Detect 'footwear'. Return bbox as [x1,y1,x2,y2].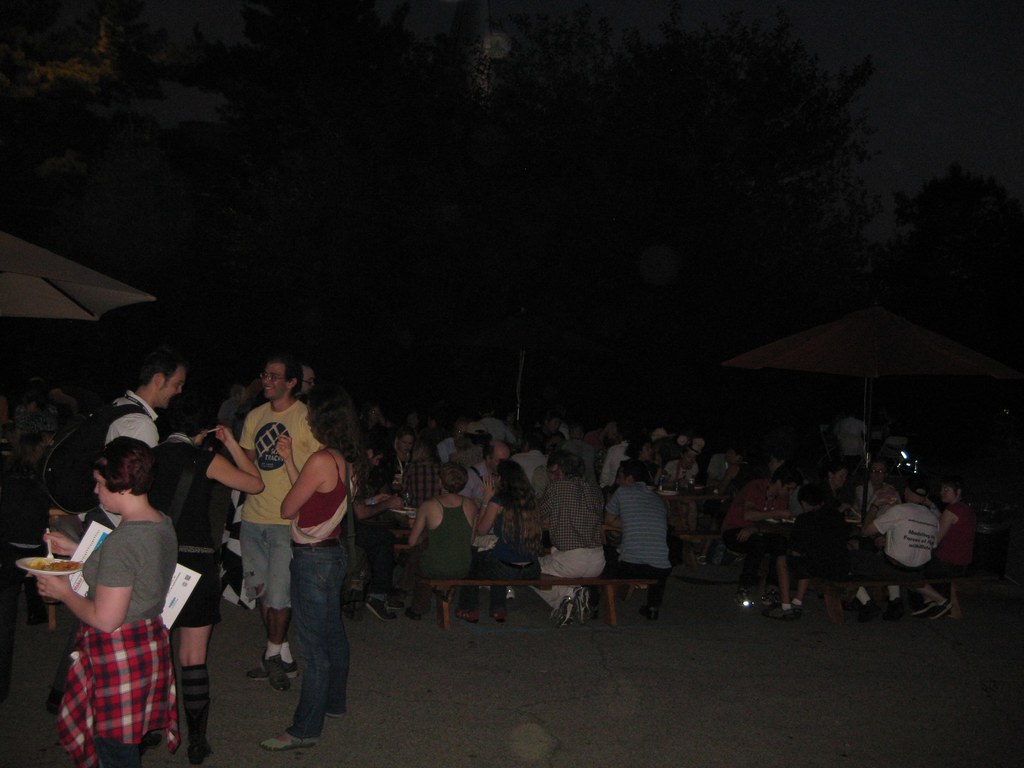
[641,604,660,622].
